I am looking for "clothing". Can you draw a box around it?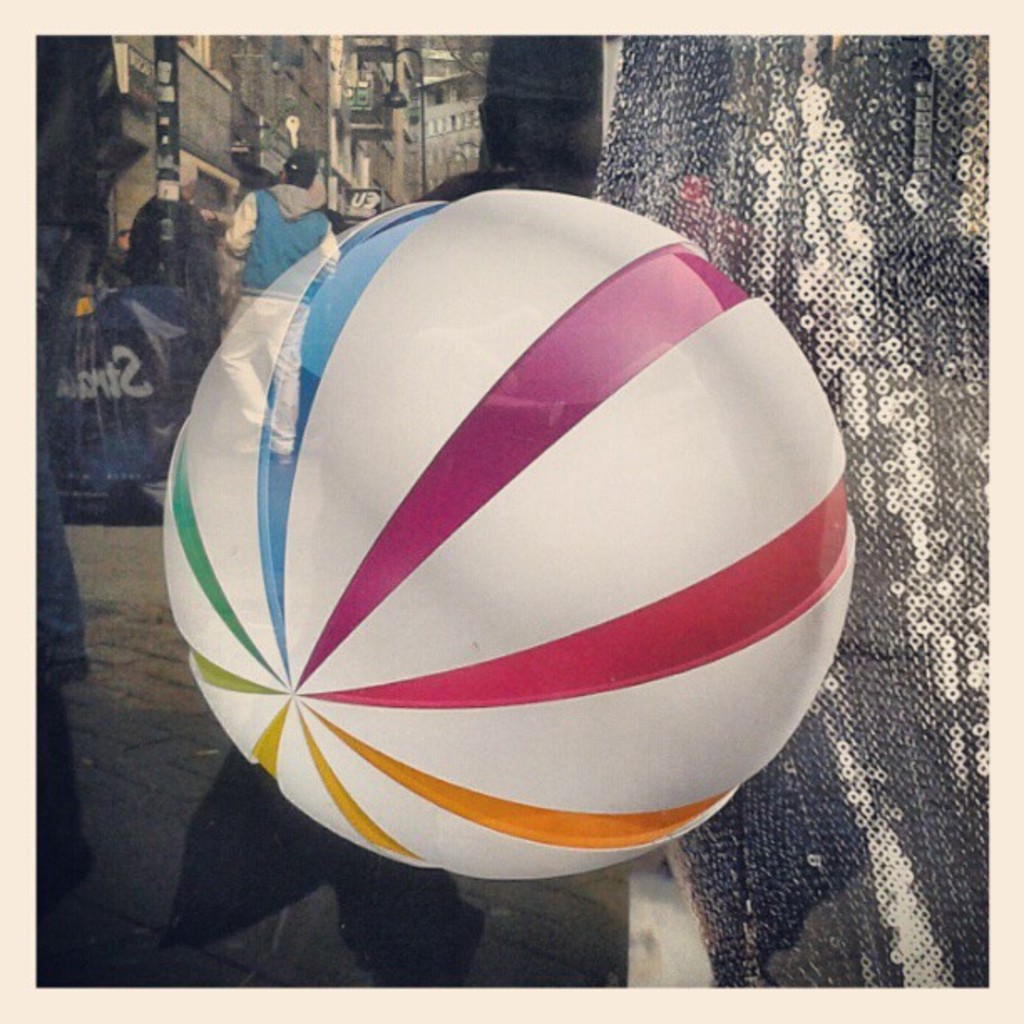
Sure, the bounding box is BBox(38, 32, 94, 684).
